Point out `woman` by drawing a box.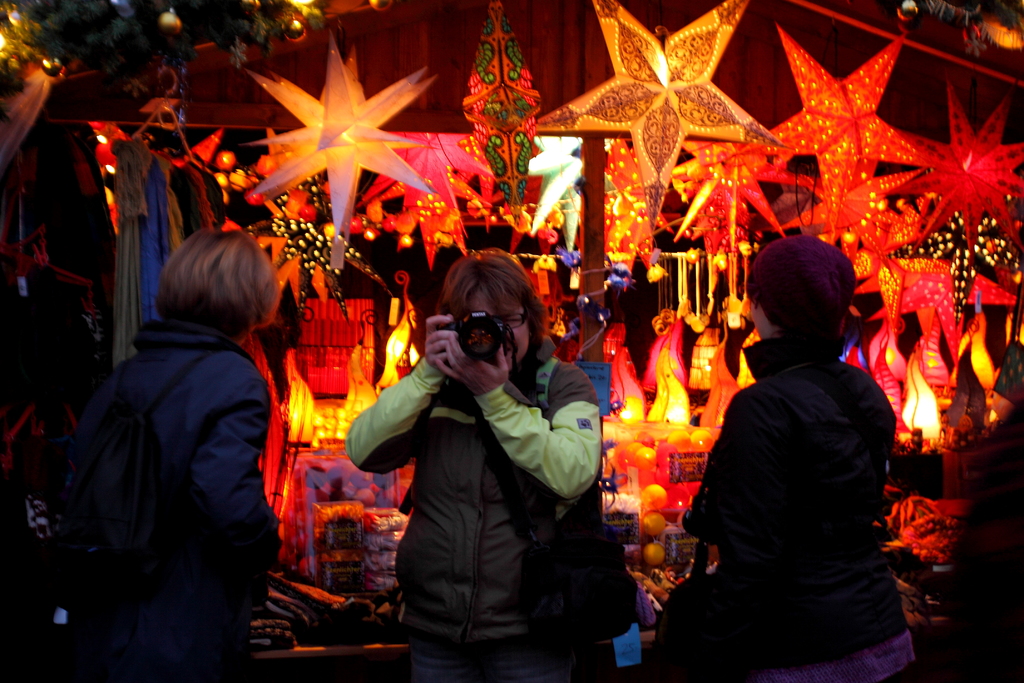
bbox=[72, 230, 282, 682].
